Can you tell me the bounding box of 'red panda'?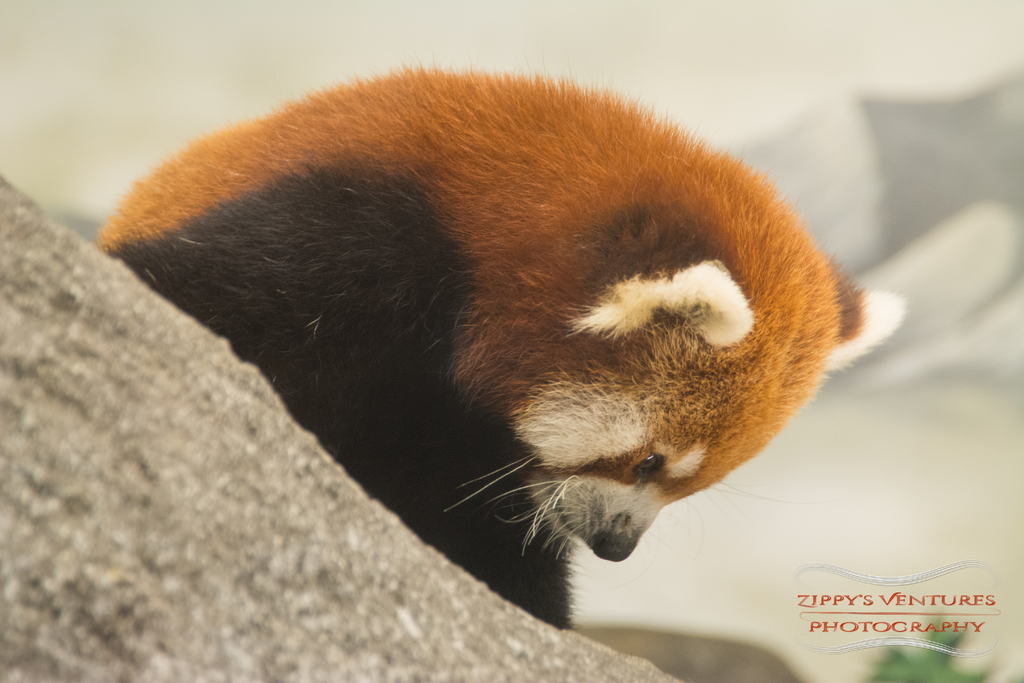
box(93, 58, 911, 628).
